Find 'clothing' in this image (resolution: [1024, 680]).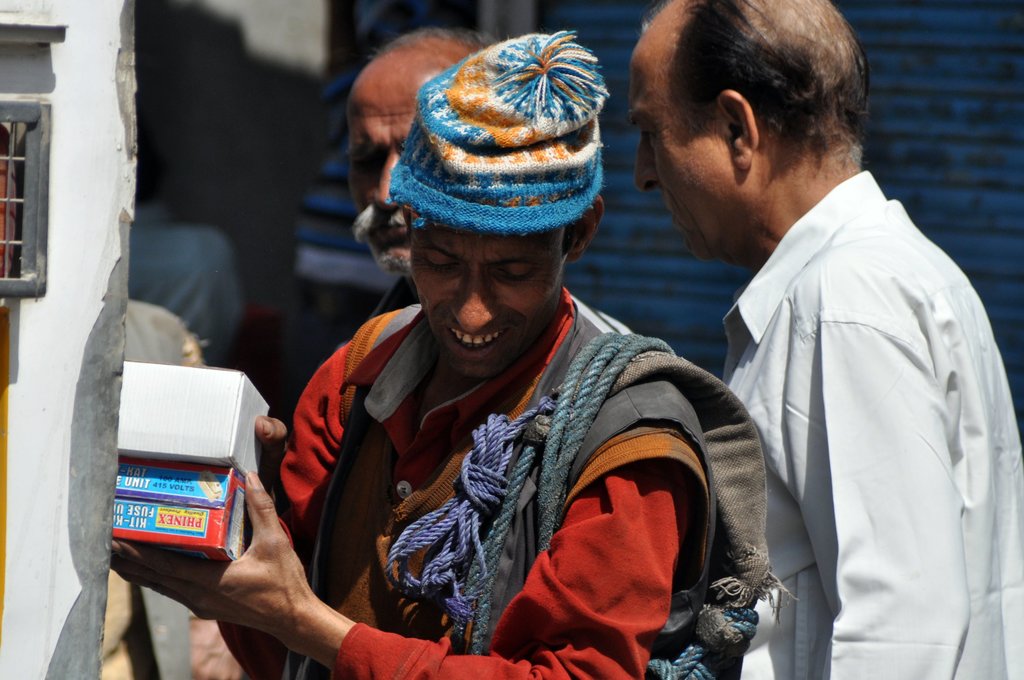
locate(132, 194, 247, 365).
